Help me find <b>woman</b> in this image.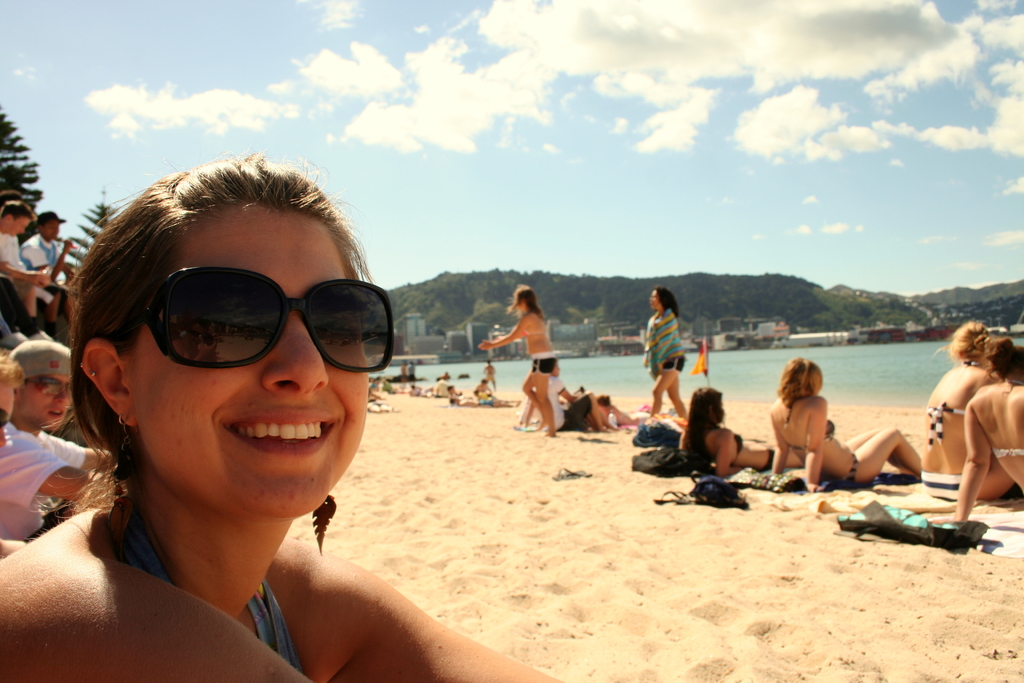
Found it: {"x1": 676, "y1": 386, "x2": 806, "y2": 475}.
